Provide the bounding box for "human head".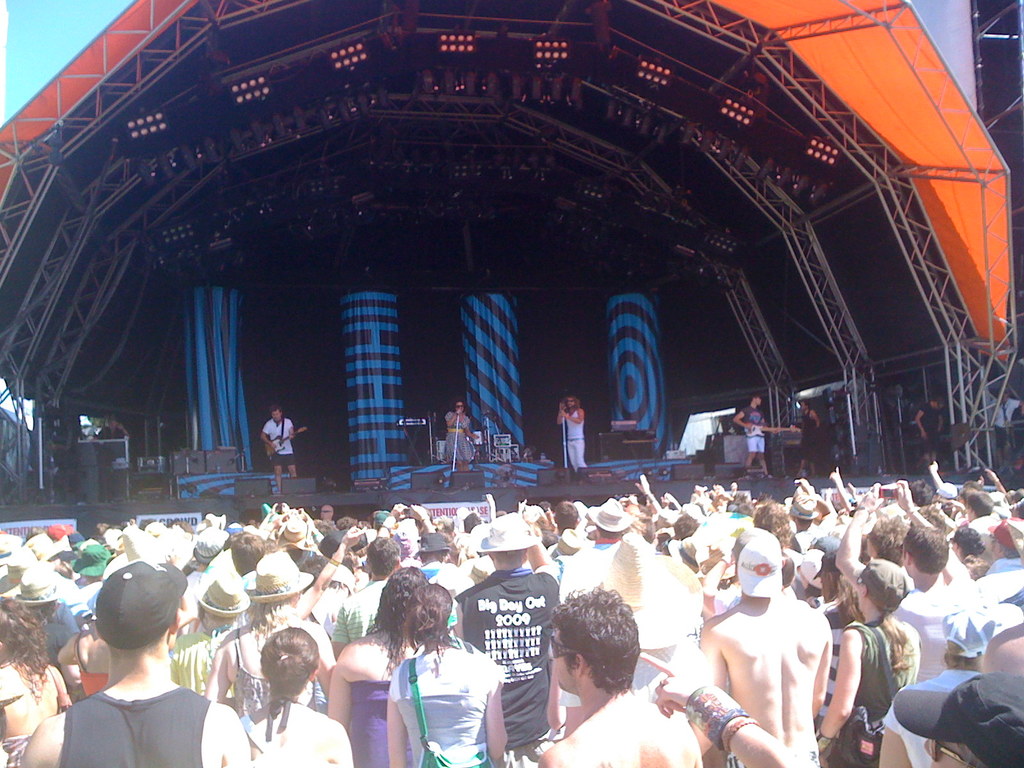
<bbox>956, 525, 982, 564</bbox>.
